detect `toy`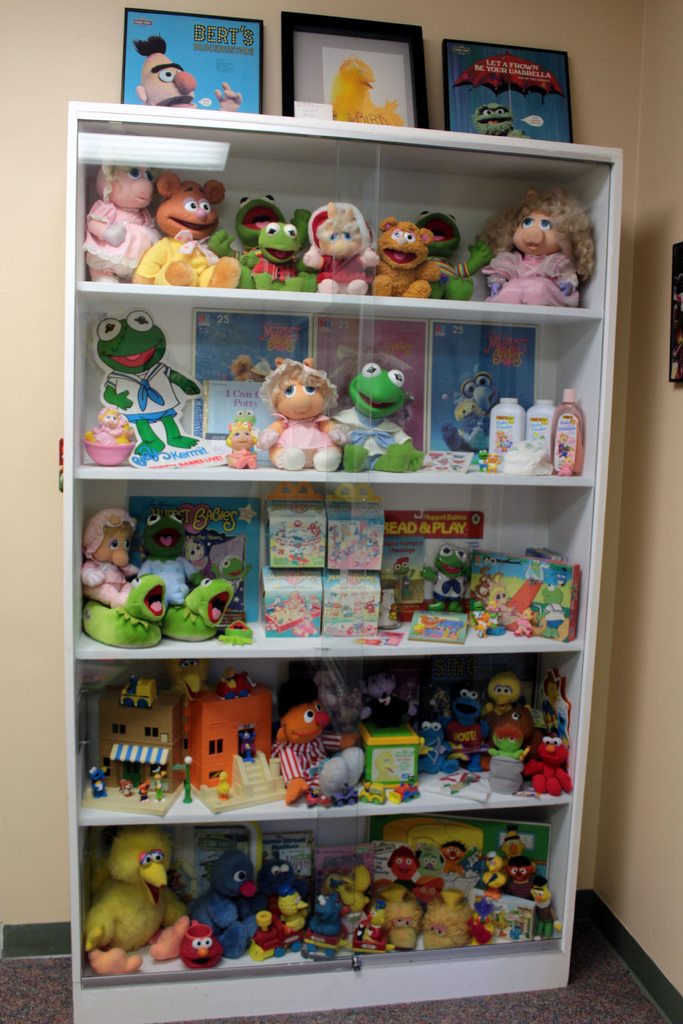
x1=360, y1=221, x2=439, y2=305
